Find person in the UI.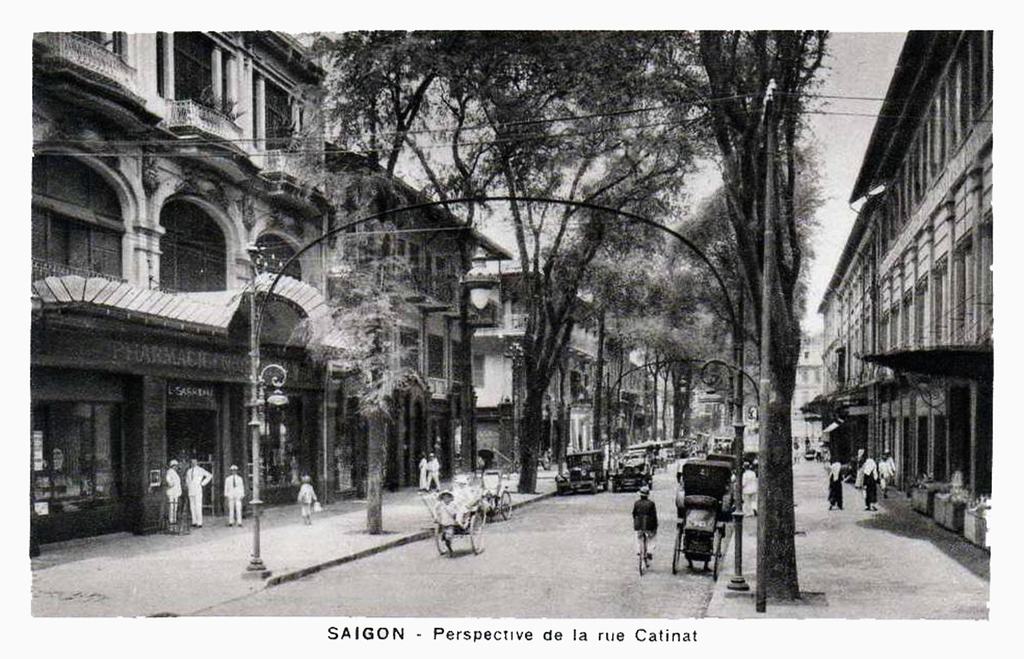
UI element at 627:479:659:565.
